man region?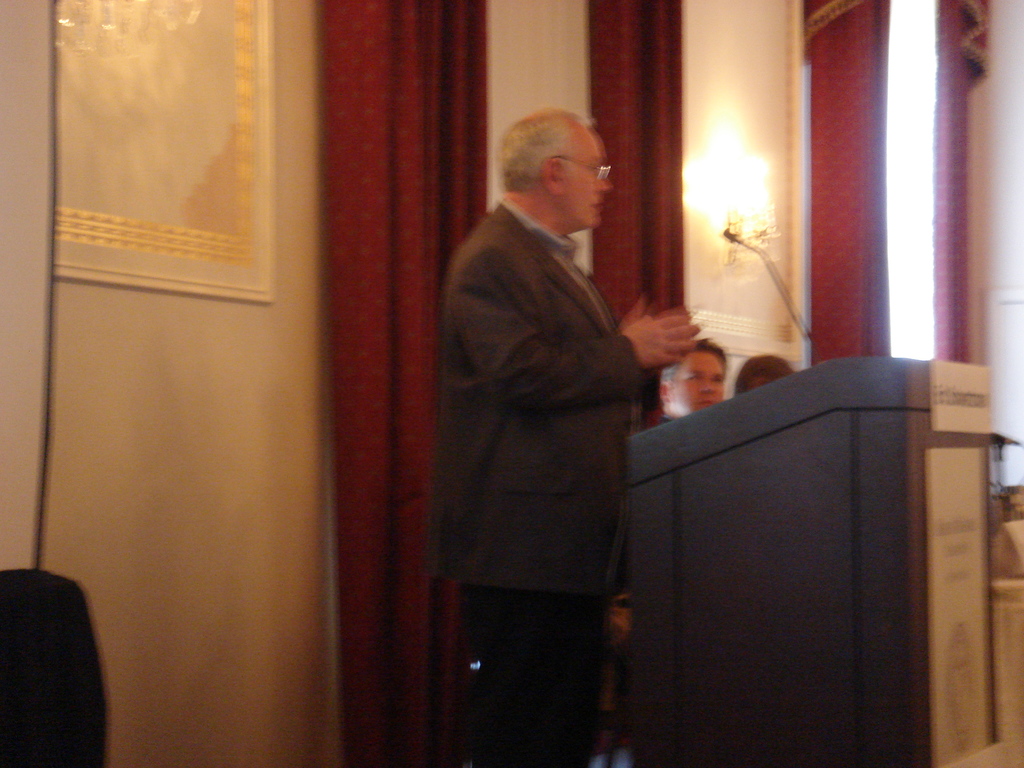
<box>436,108,701,767</box>
